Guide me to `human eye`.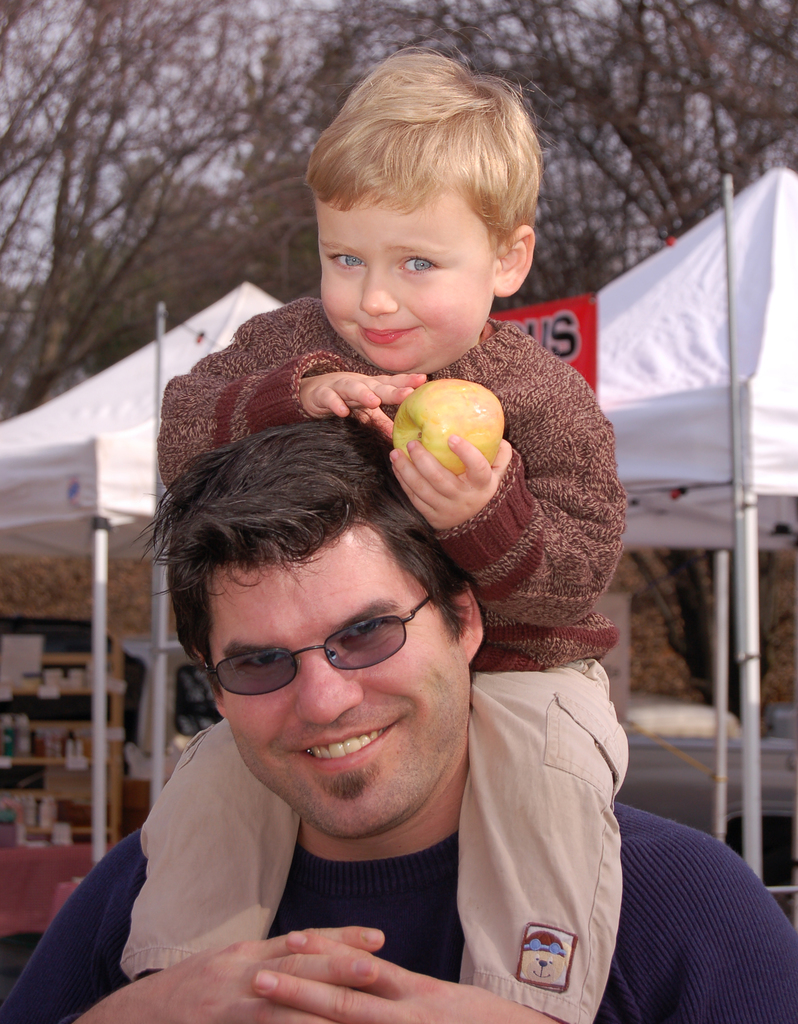
Guidance: x1=330, y1=251, x2=367, y2=275.
